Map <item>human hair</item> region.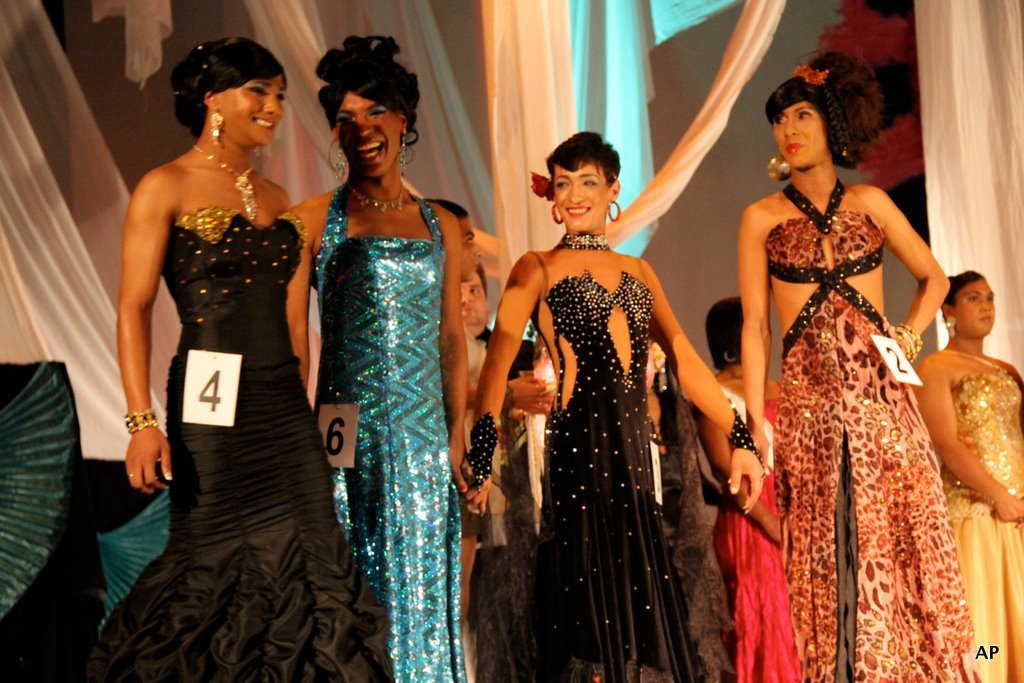
Mapped to x1=764, y1=46, x2=880, y2=171.
